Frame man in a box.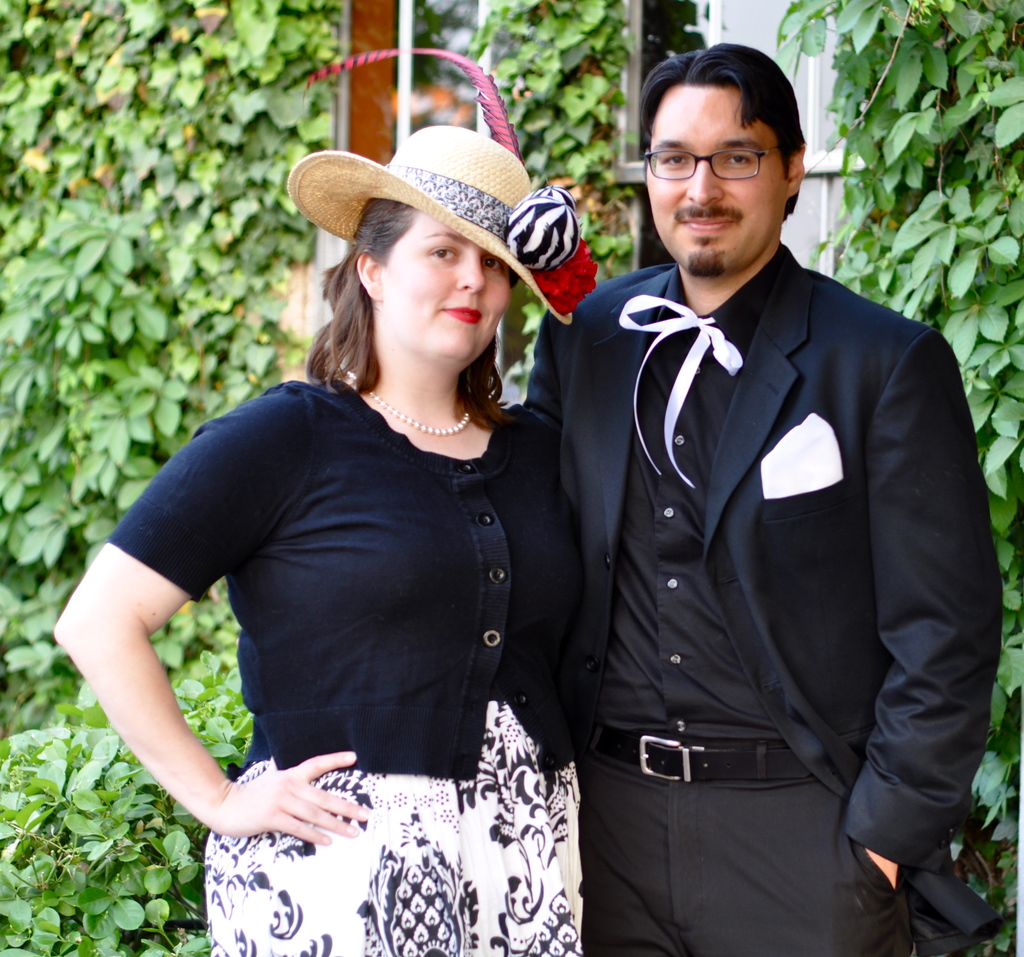
detection(64, 136, 584, 956).
